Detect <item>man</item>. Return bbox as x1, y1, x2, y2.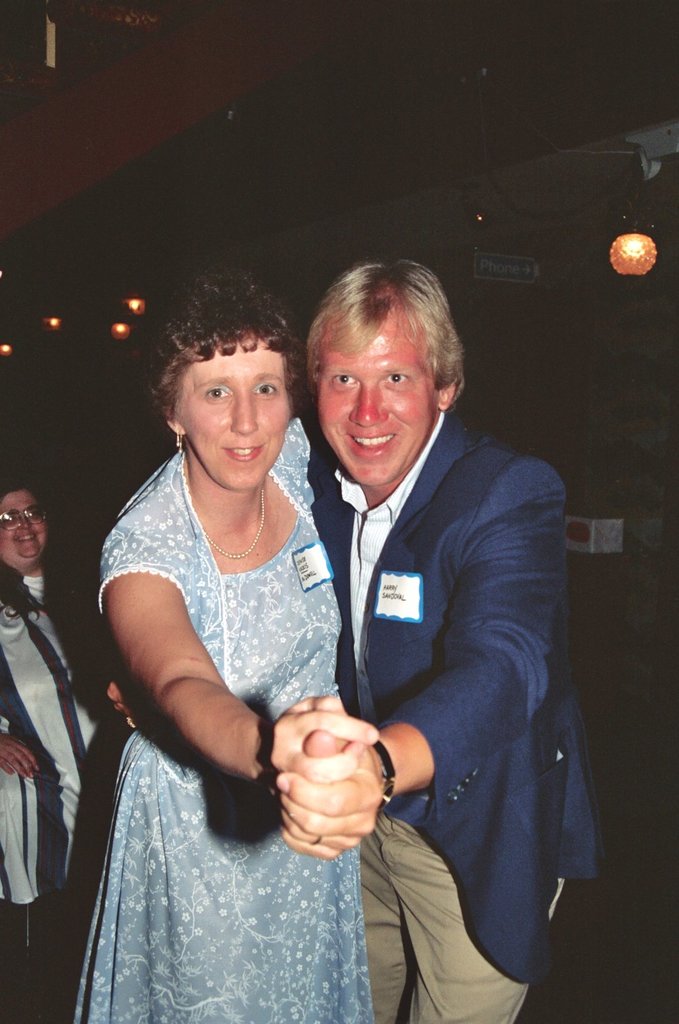
0, 477, 134, 1023.
